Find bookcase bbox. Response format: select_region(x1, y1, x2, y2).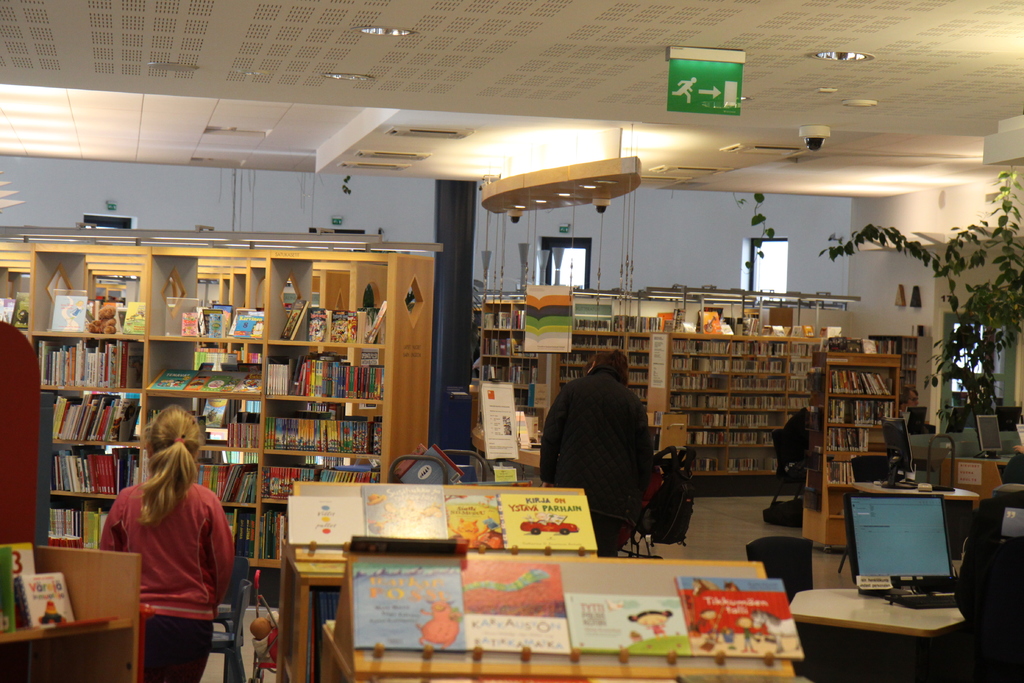
select_region(271, 482, 603, 682).
